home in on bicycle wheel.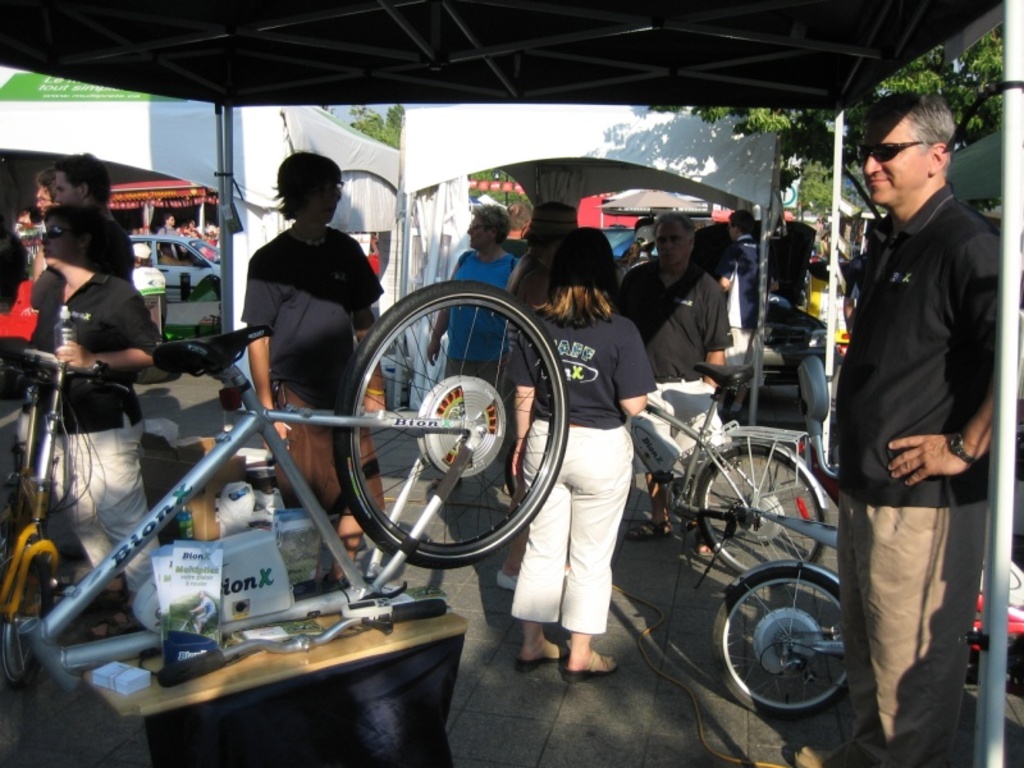
Homed in at (680, 445, 835, 590).
